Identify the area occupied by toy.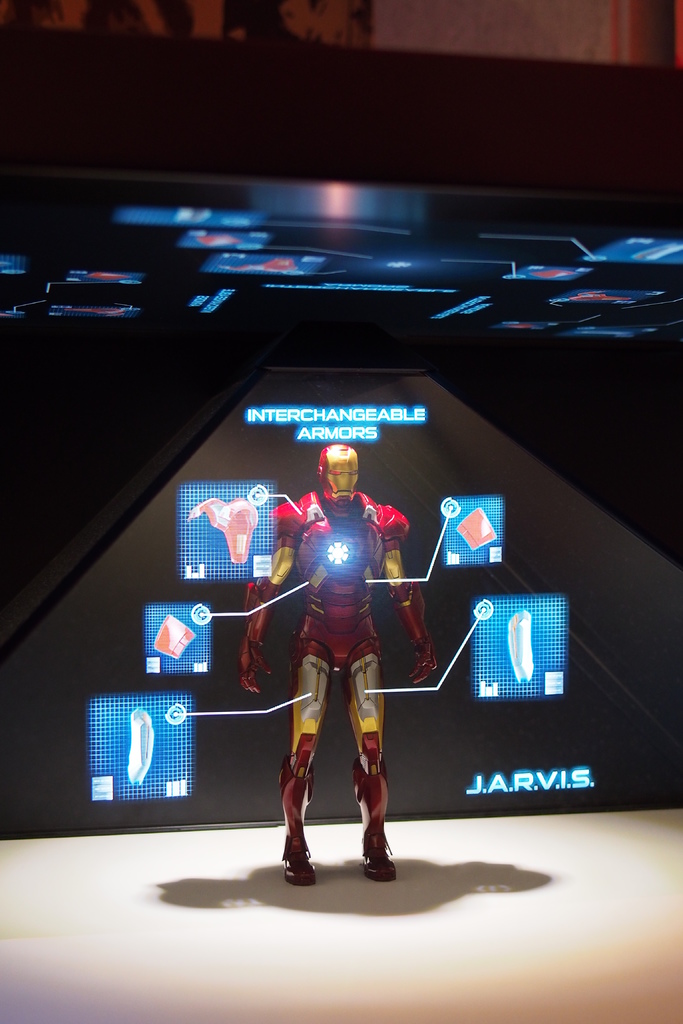
Area: (left=534, top=271, right=573, bottom=279).
